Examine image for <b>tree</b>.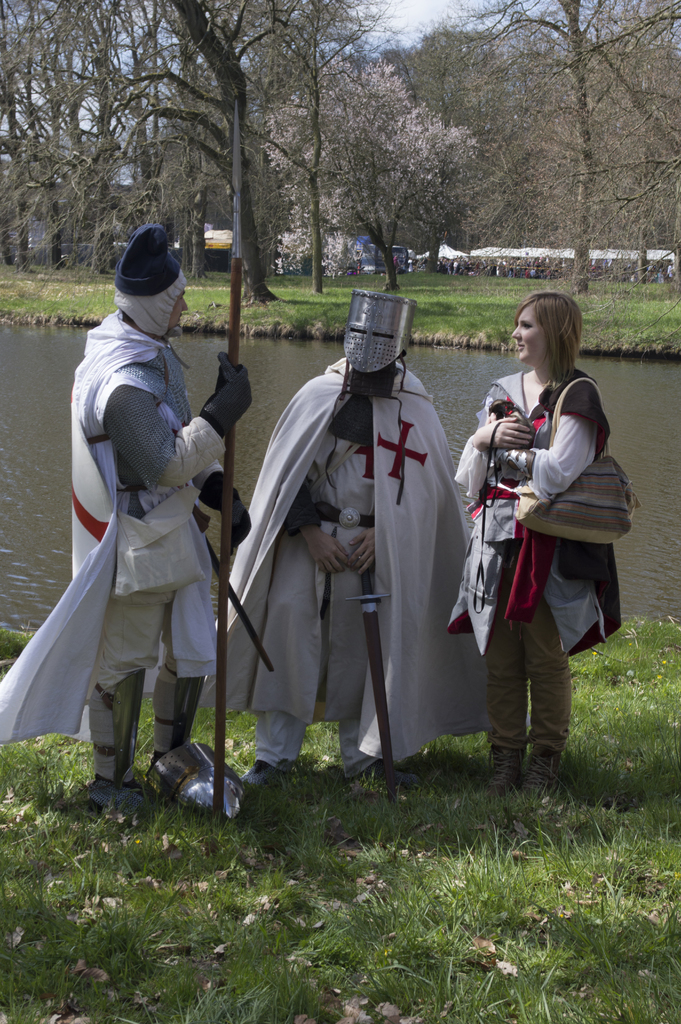
Examination result: 376:35:502:243.
